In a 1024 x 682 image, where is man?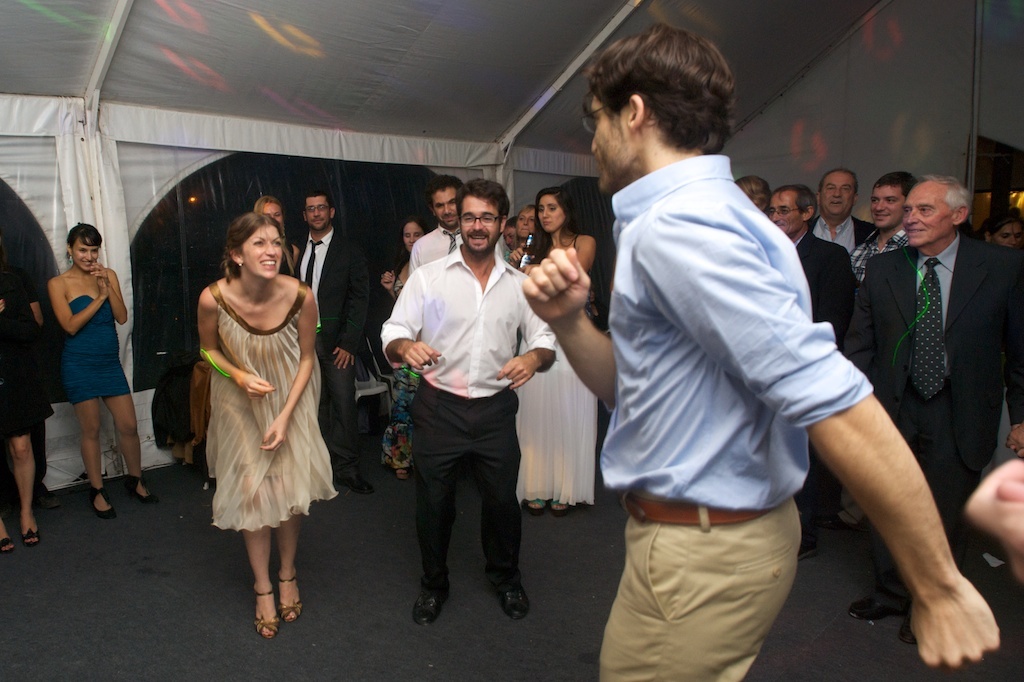
x1=767 y1=182 x2=860 y2=559.
